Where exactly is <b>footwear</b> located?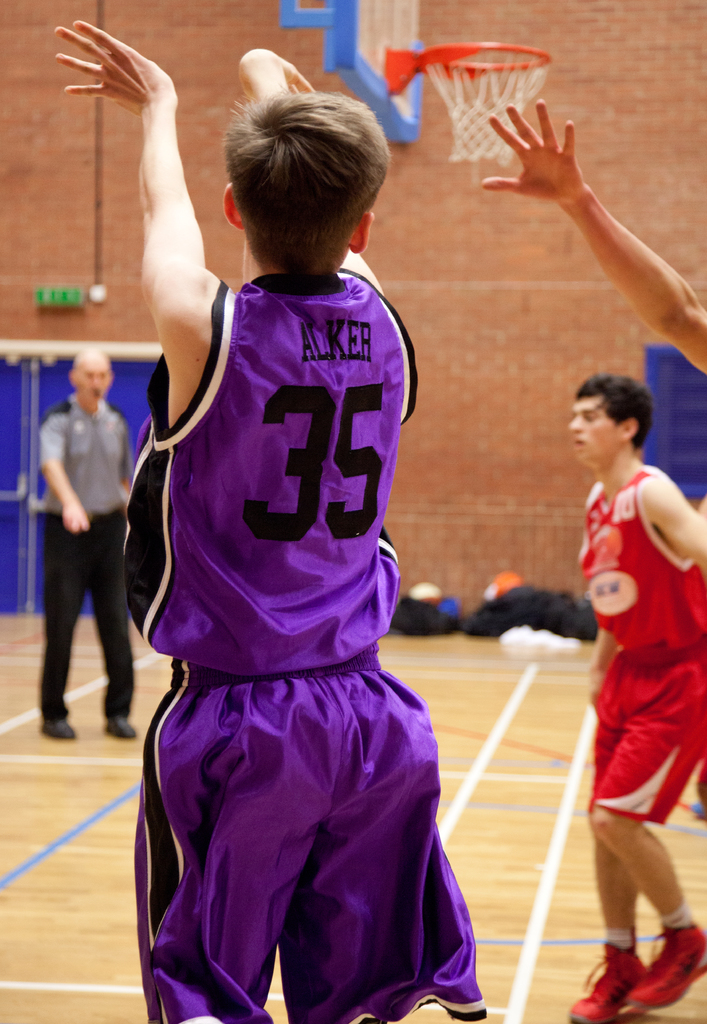
Its bounding box is rect(38, 700, 80, 744).
